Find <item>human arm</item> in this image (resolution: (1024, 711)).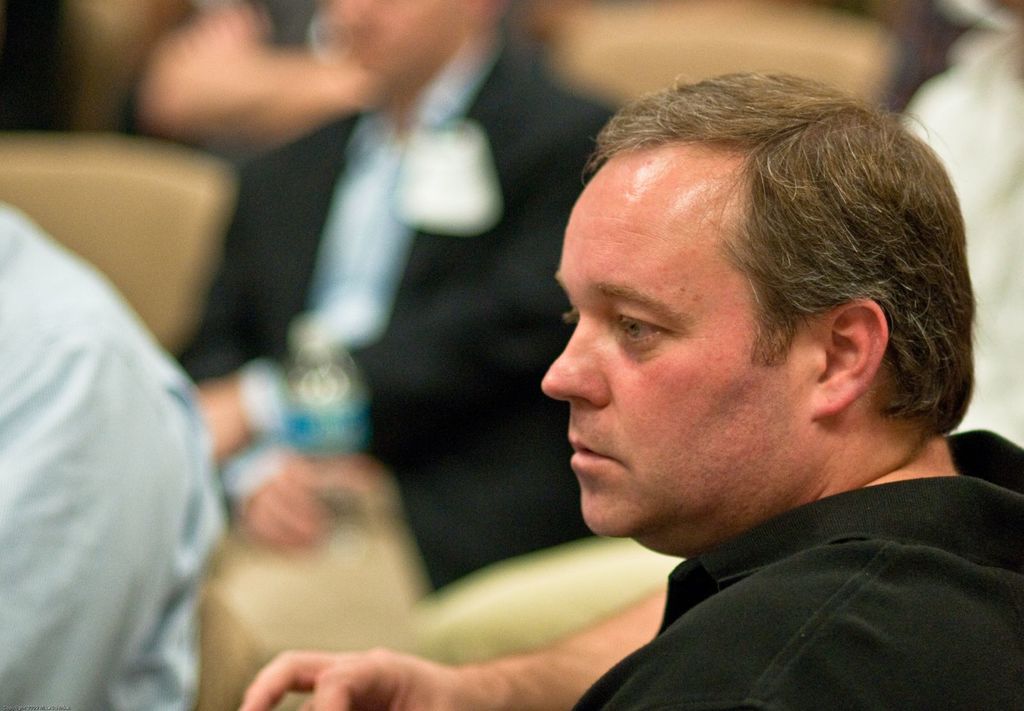
bbox=[236, 589, 670, 710].
